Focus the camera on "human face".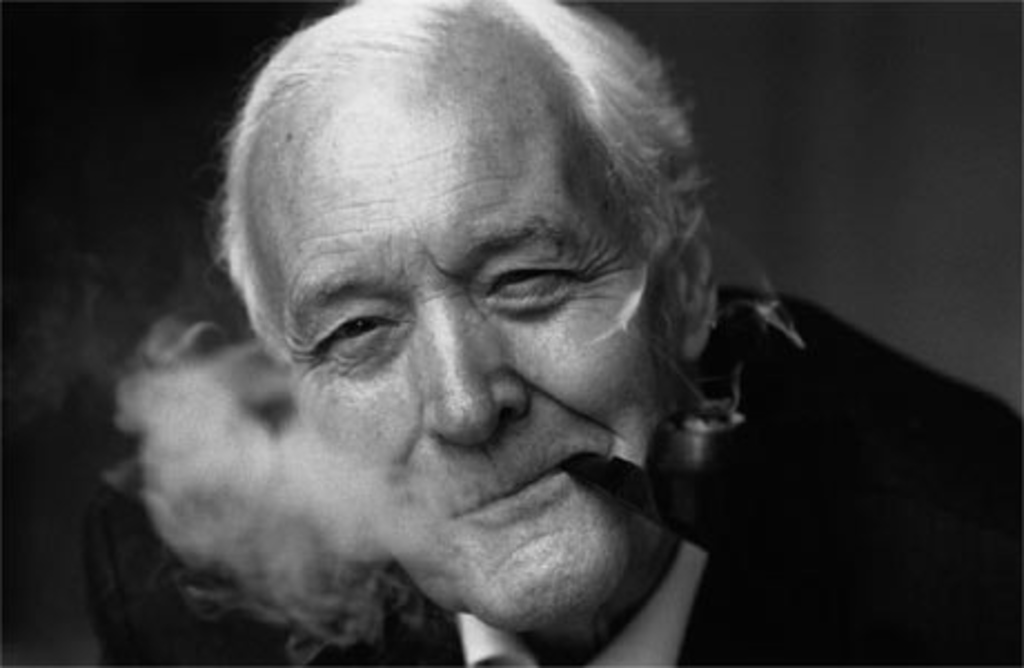
Focus region: {"left": 245, "top": 4, "right": 681, "bottom": 635}.
